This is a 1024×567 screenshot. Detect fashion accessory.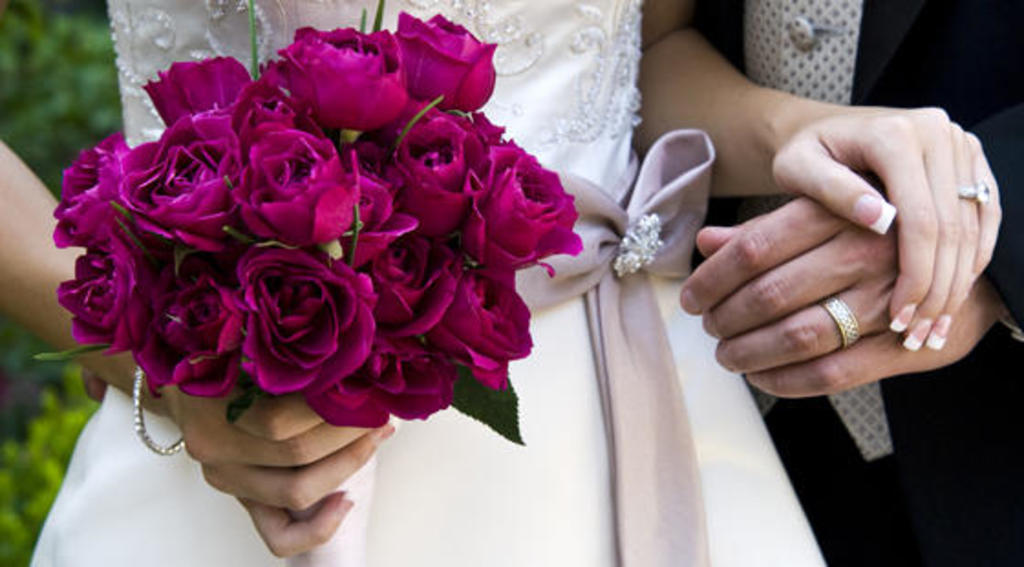
{"left": 955, "top": 179, "right": 993, "bottom": 203}.
